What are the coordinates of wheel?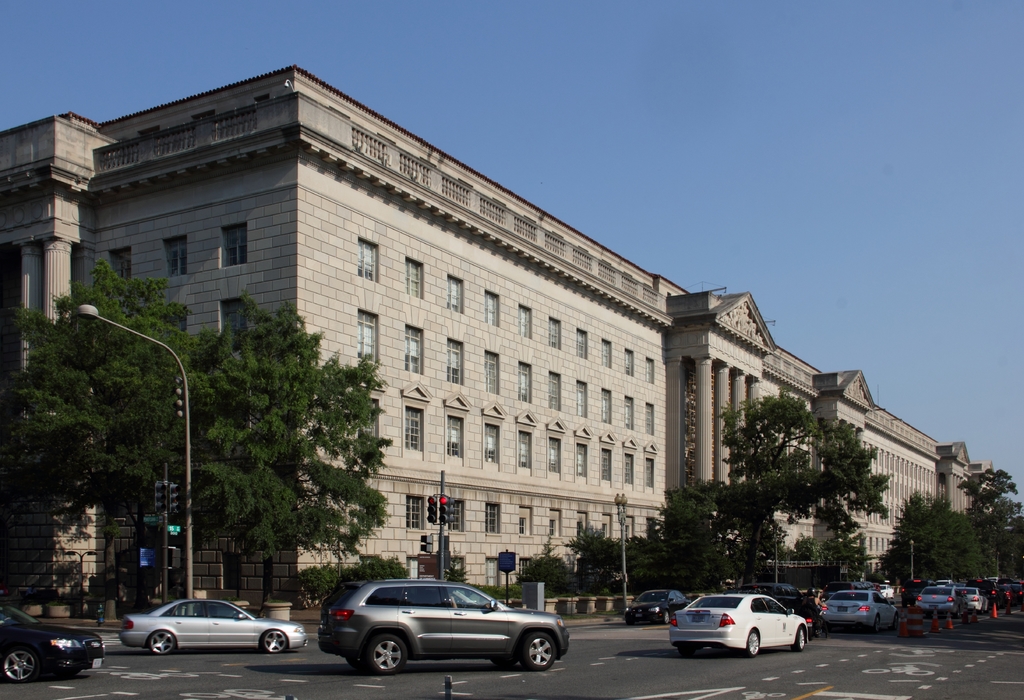
rect(56, 669, 80, 678).
